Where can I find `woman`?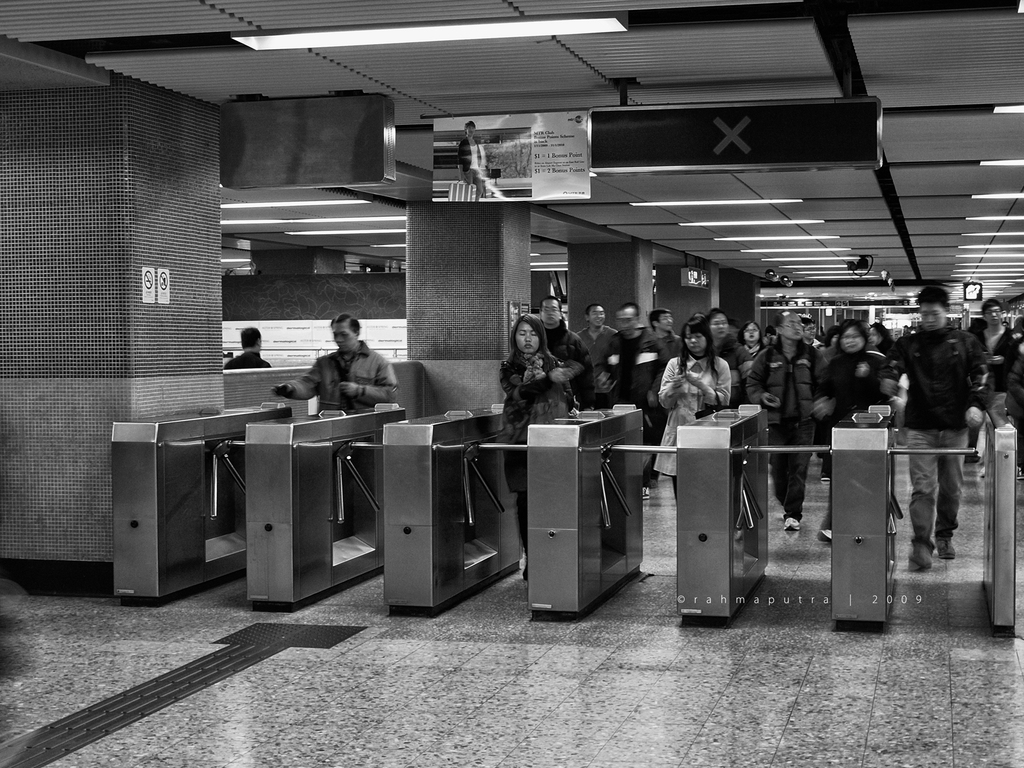
You can find it at crop(737, 323, 766, 381).
